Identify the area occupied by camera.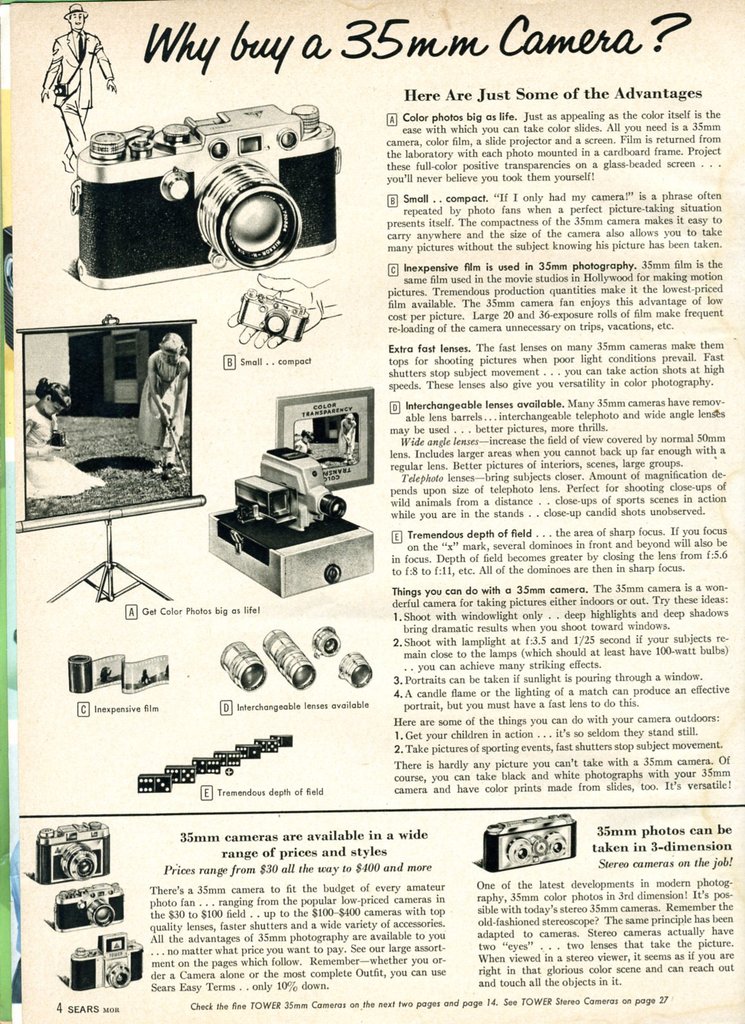
Area: bbox(69, 928, 151, 988).
